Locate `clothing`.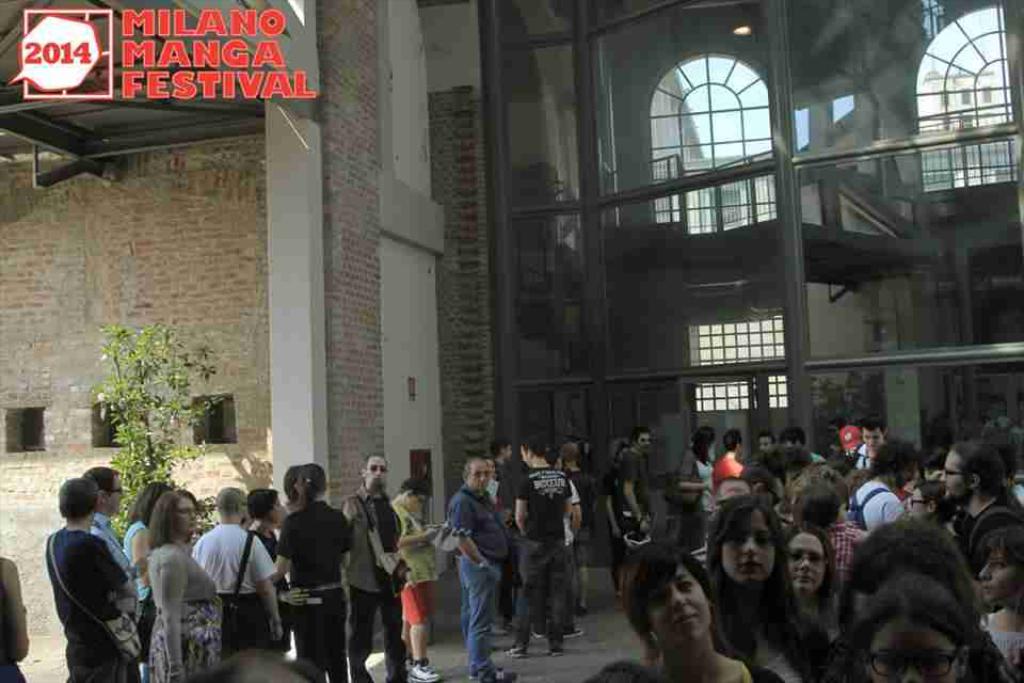
Bounding box: region(32, 496, 132, 672).
